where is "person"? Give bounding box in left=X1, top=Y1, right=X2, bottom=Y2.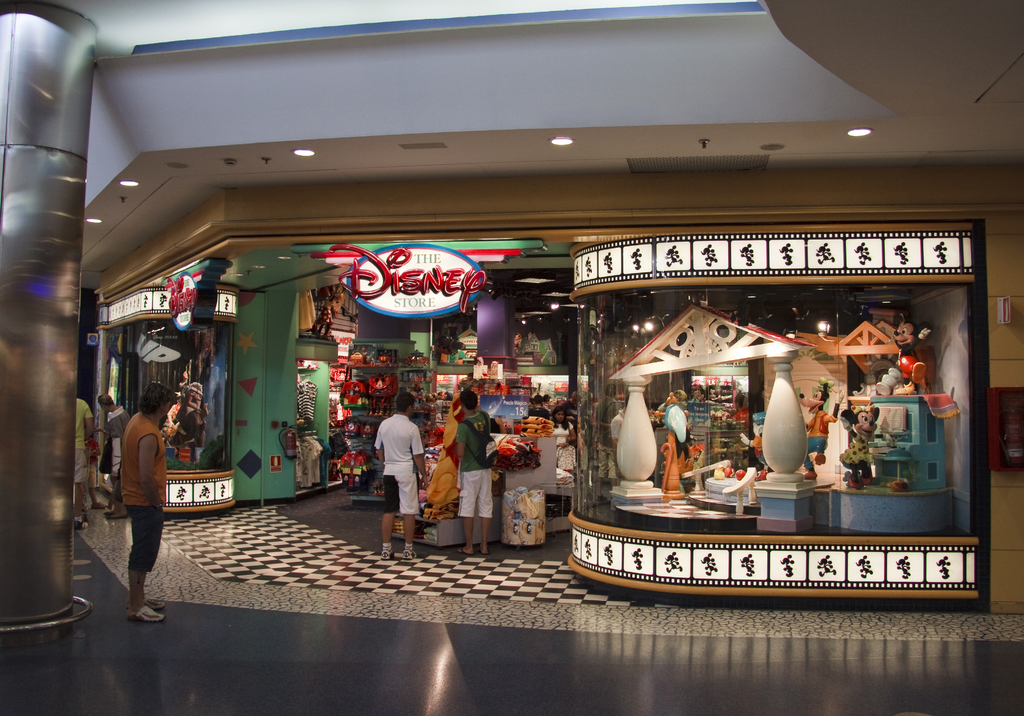
left=378, top=388, right=424, bottom=559.
